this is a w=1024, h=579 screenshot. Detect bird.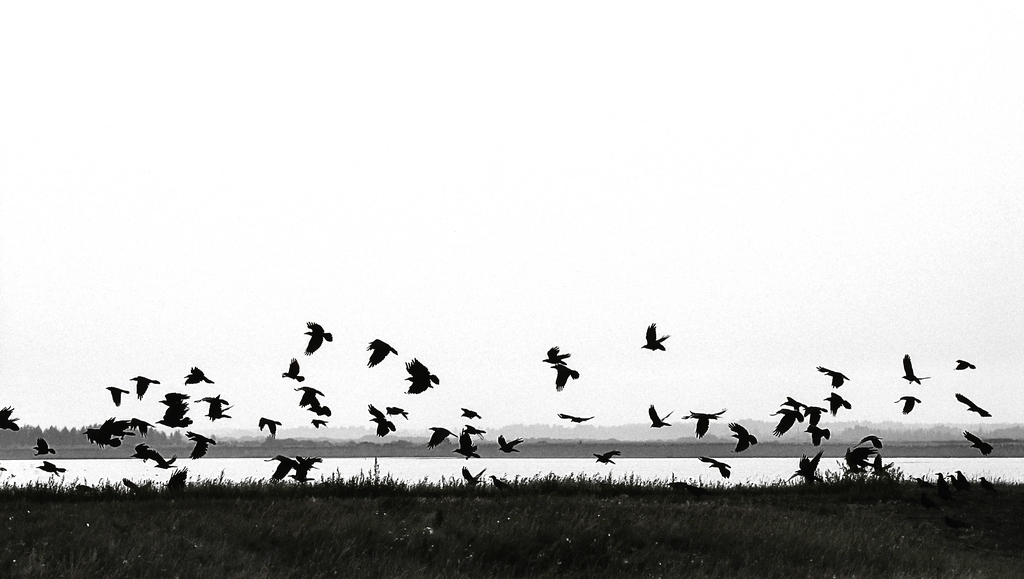
301:321:333:359.
